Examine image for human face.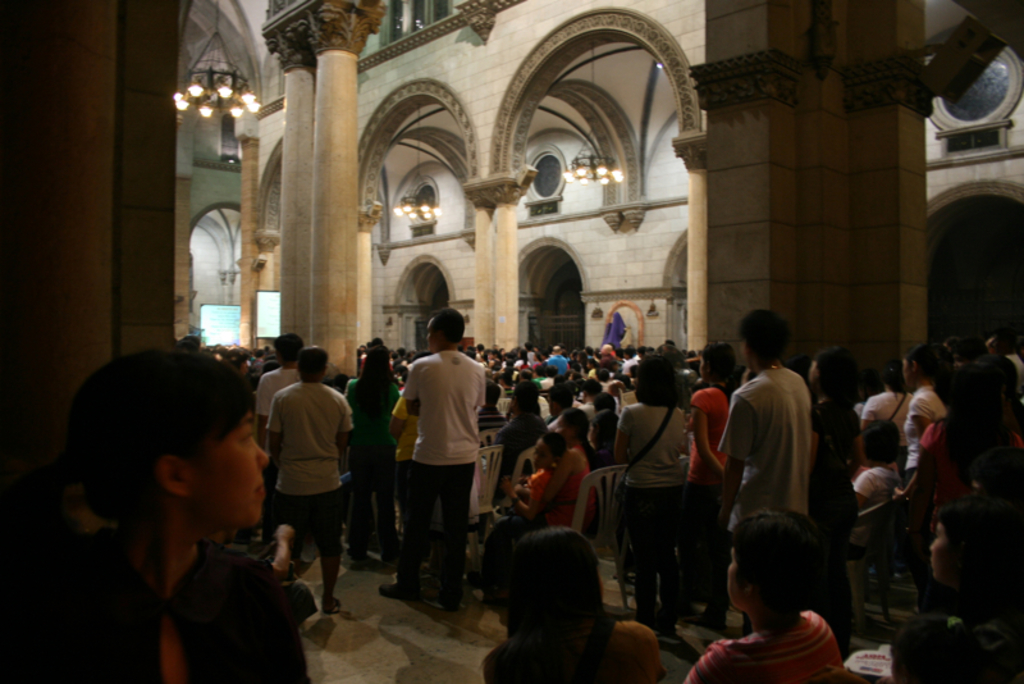
Examination result: 726, 546, 745, 610.
